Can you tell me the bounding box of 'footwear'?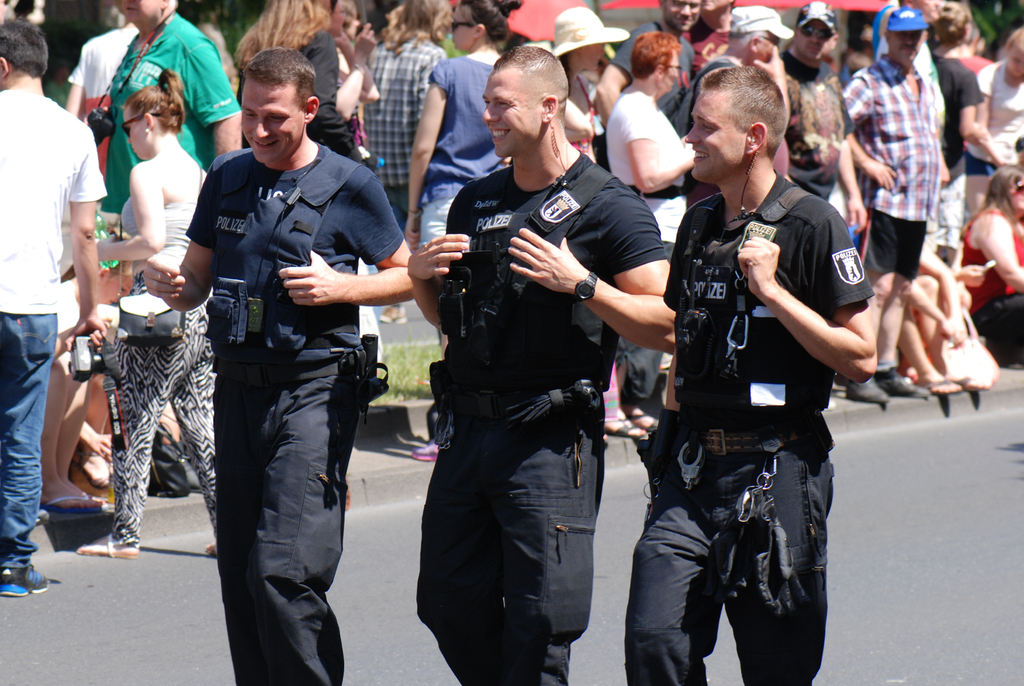
(915,368,959,393).
